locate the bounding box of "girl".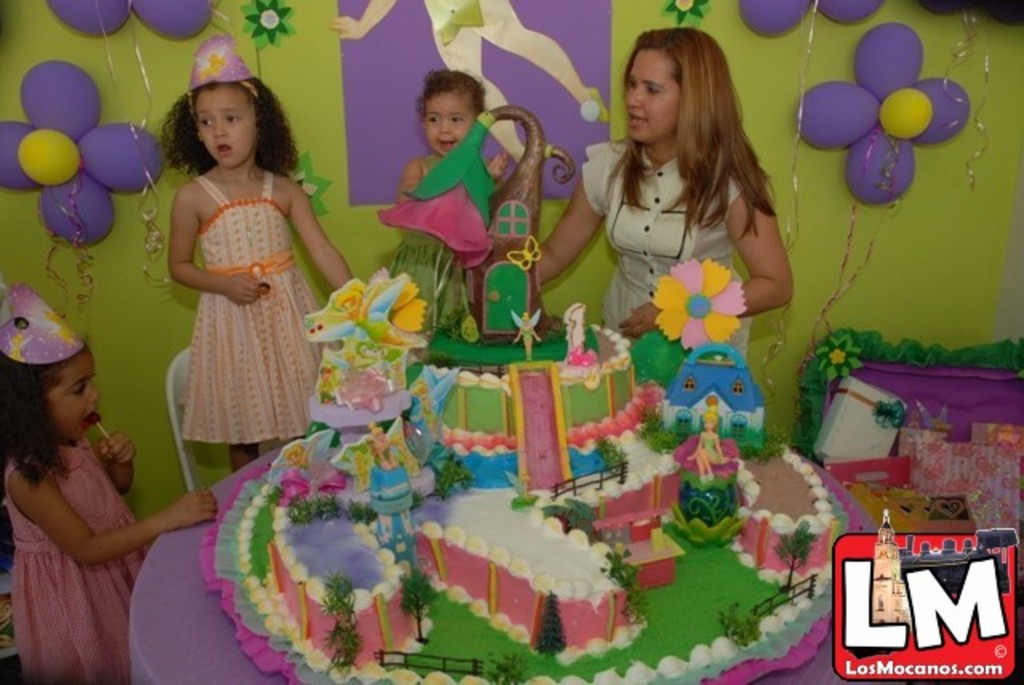
Bounding box: <bbox>515, 26, 782, 355</bbox>.
